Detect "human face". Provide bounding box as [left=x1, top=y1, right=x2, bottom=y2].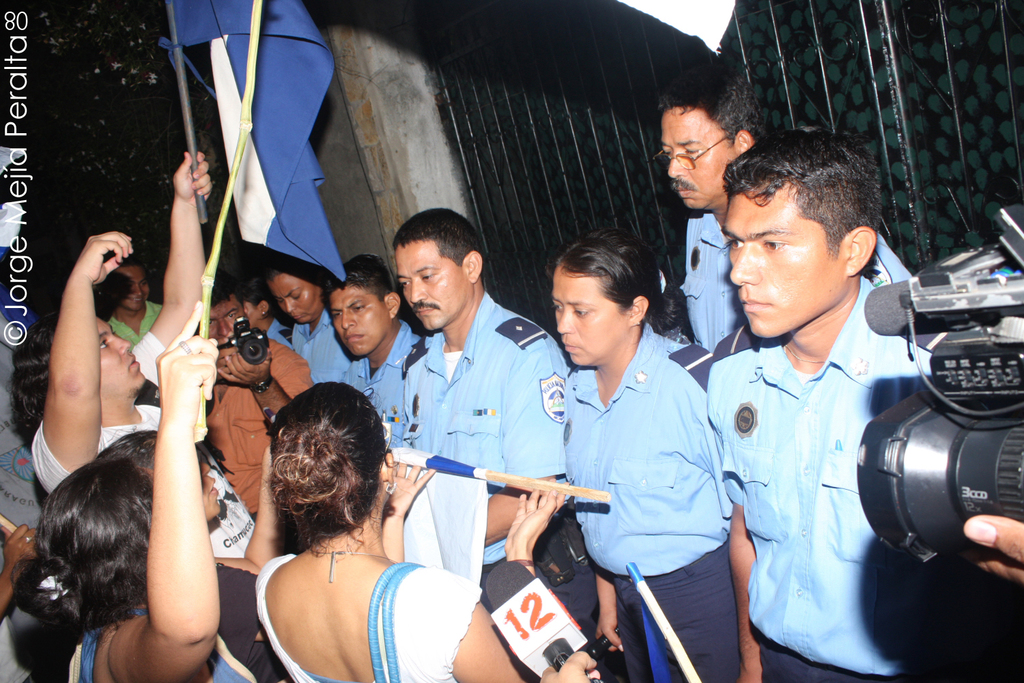
[left=96, top=315, right=147, bottom=396].
